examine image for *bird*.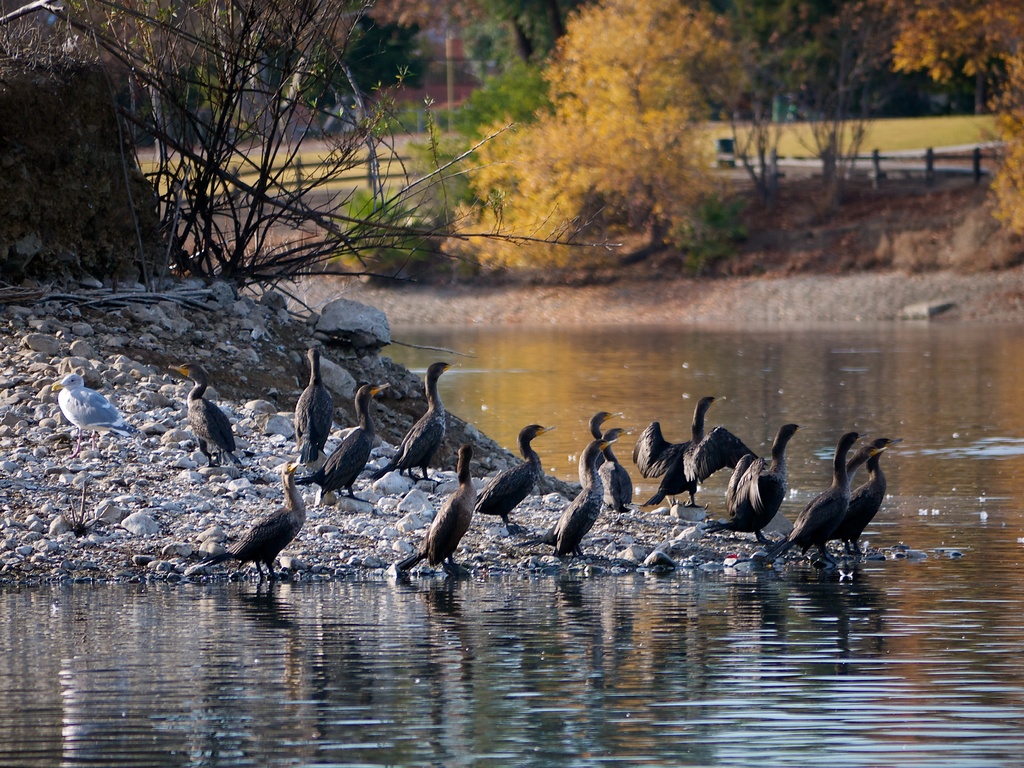
Examination result: [x1=708, y1=421, x2=801, y2=550].
